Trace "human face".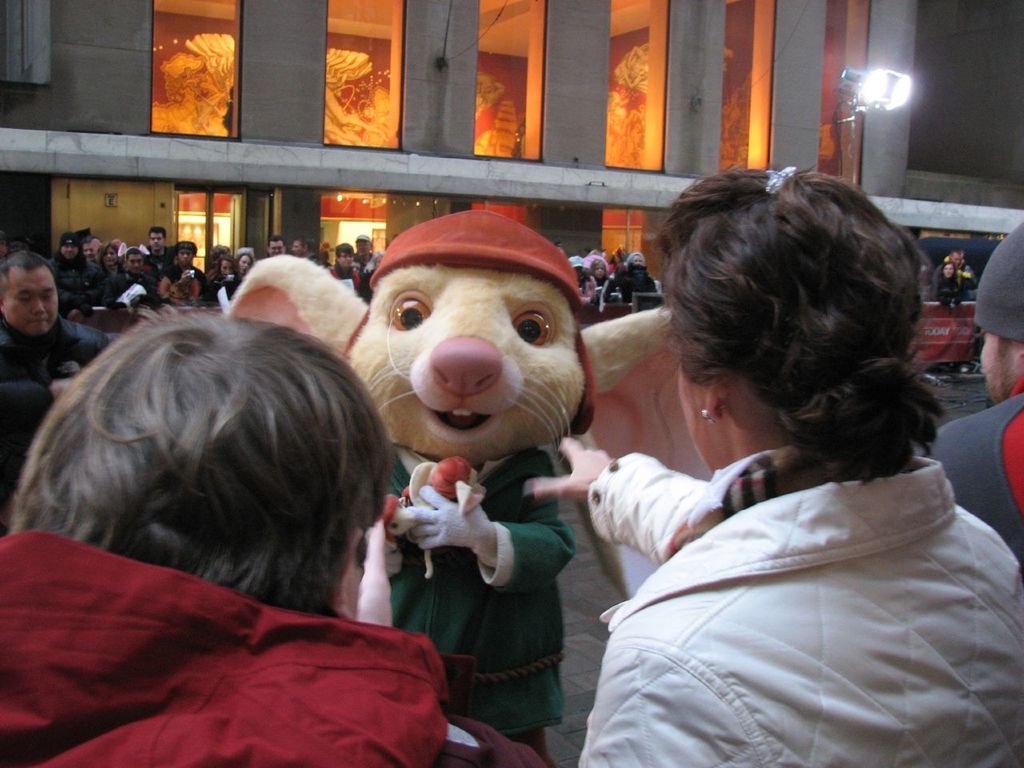
Traced to {"left": 351, "top": 258, "right": 359, "bottom": 274}.
